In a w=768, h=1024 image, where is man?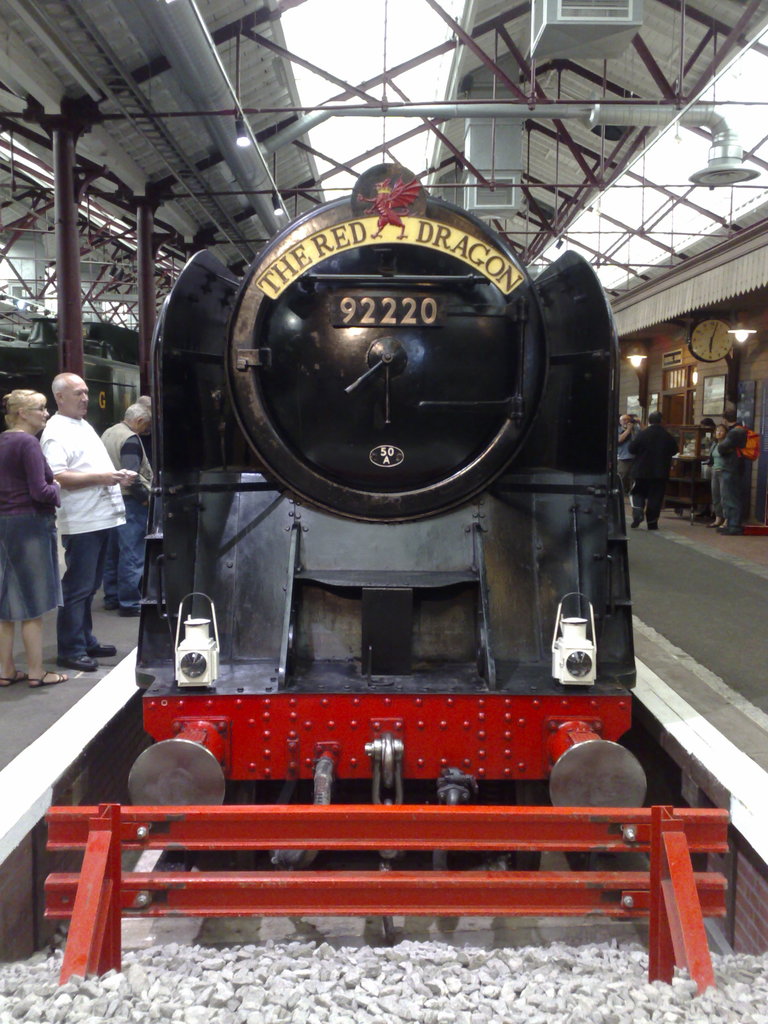
710,409,749,534.
